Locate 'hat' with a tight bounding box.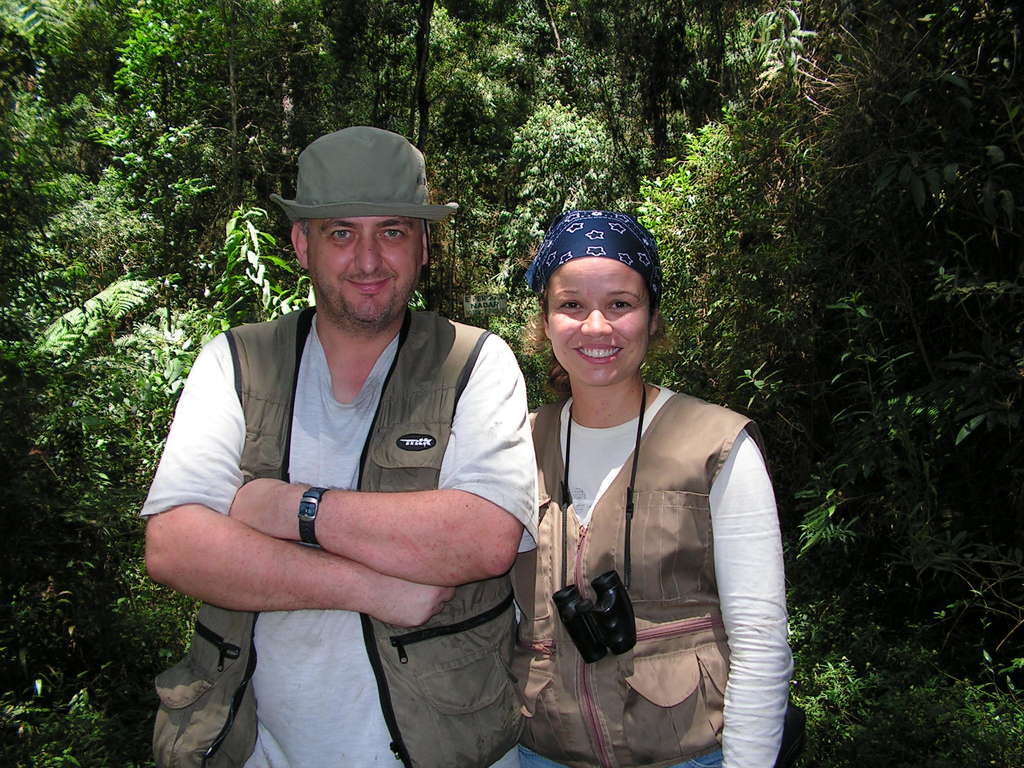
(267,124,460,220).
